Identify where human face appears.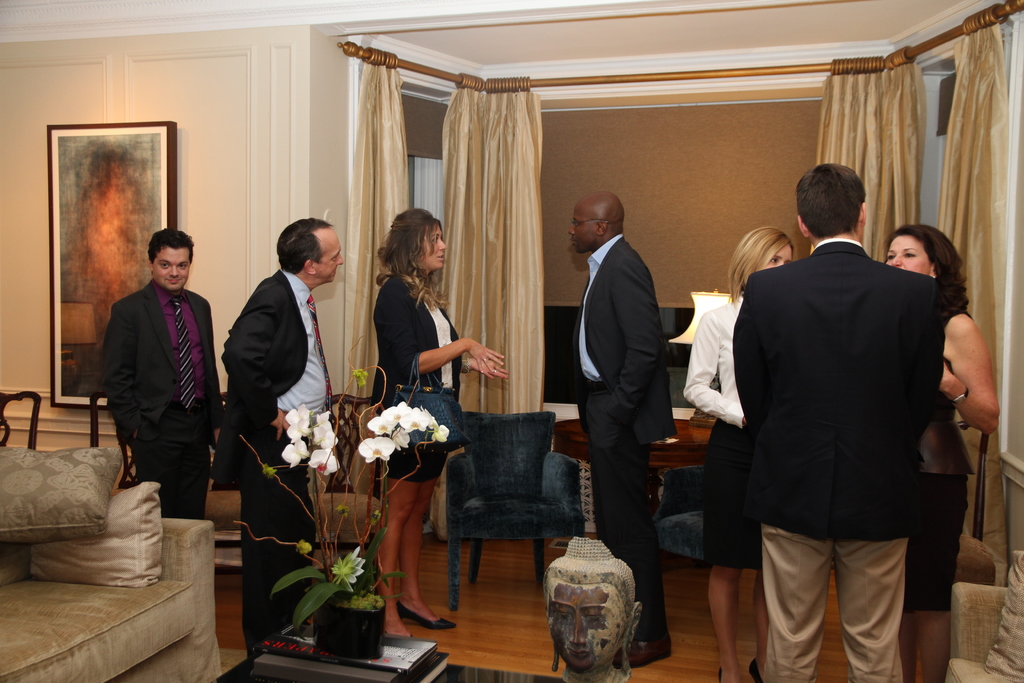
Appears at box(568, 197, 595, 253).
